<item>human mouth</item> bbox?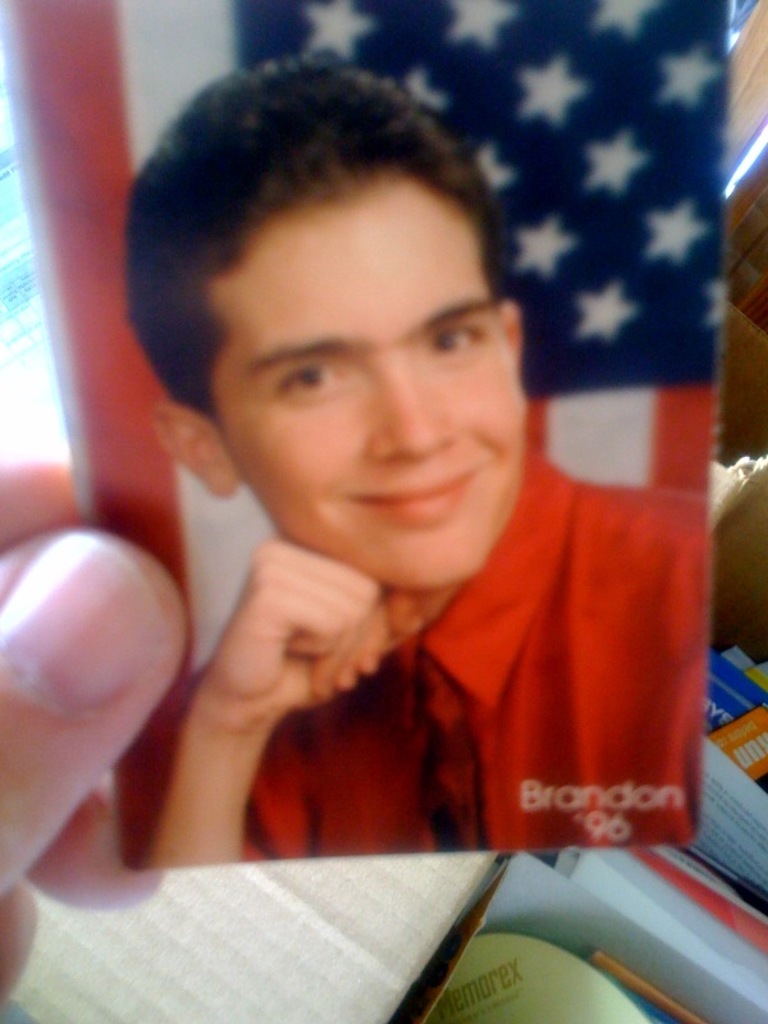
region(355, 470, 480, 529)
